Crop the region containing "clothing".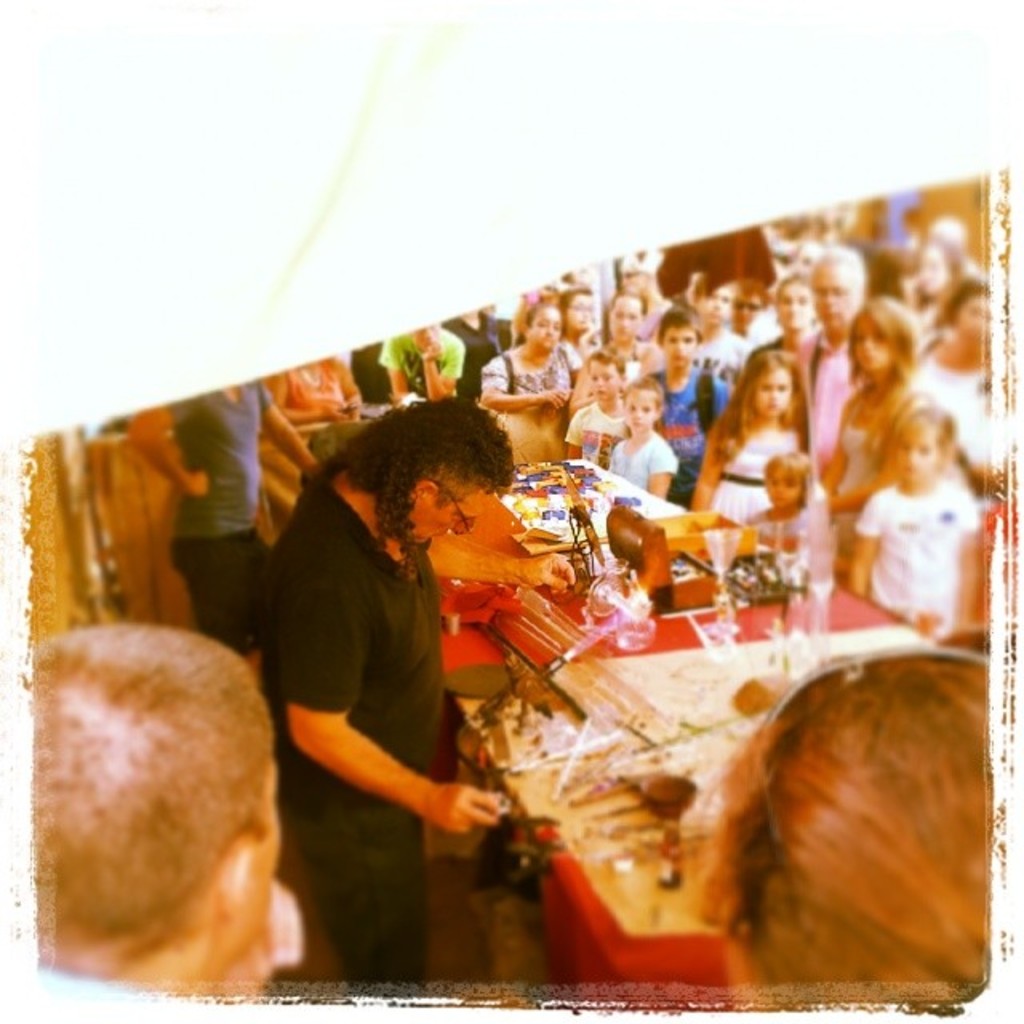
Crop region: <bbox>726, 499, 835, 648</bbox>.
